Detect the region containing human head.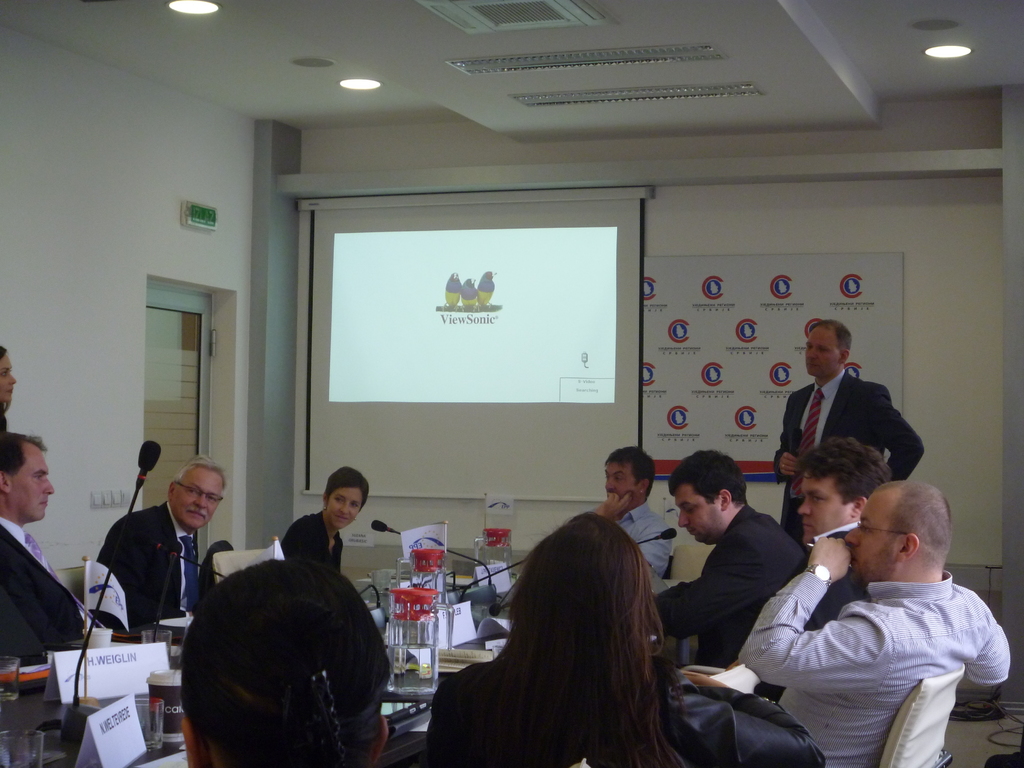
0 430 61 520.
